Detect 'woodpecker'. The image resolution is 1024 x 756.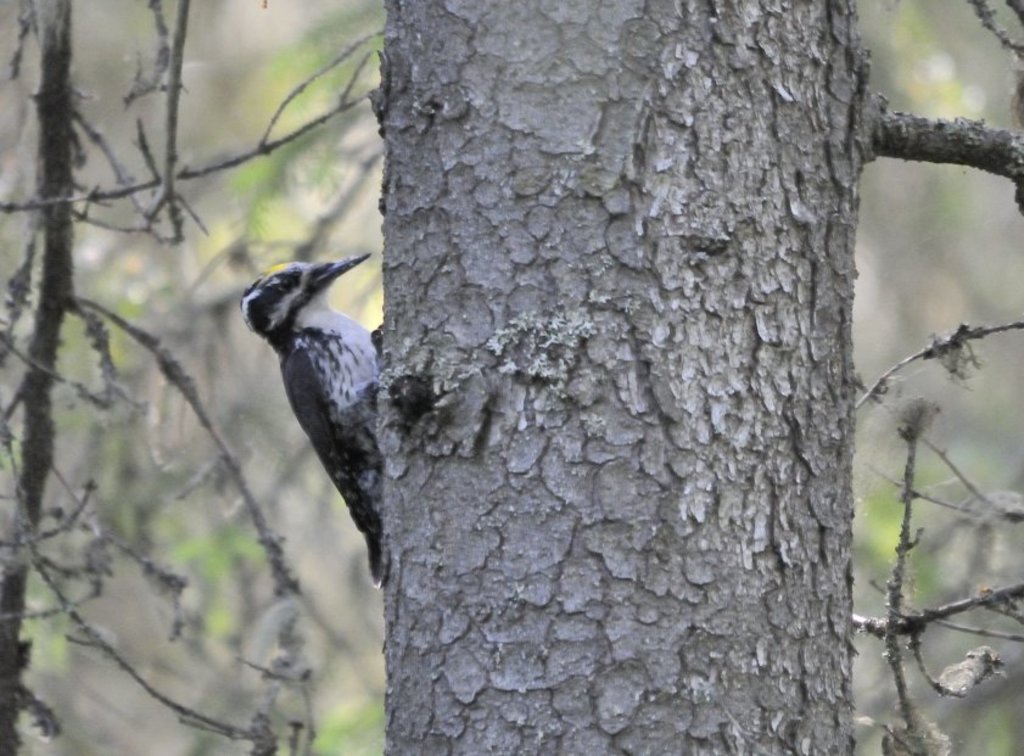
crop(235, 250, 385, 582).
